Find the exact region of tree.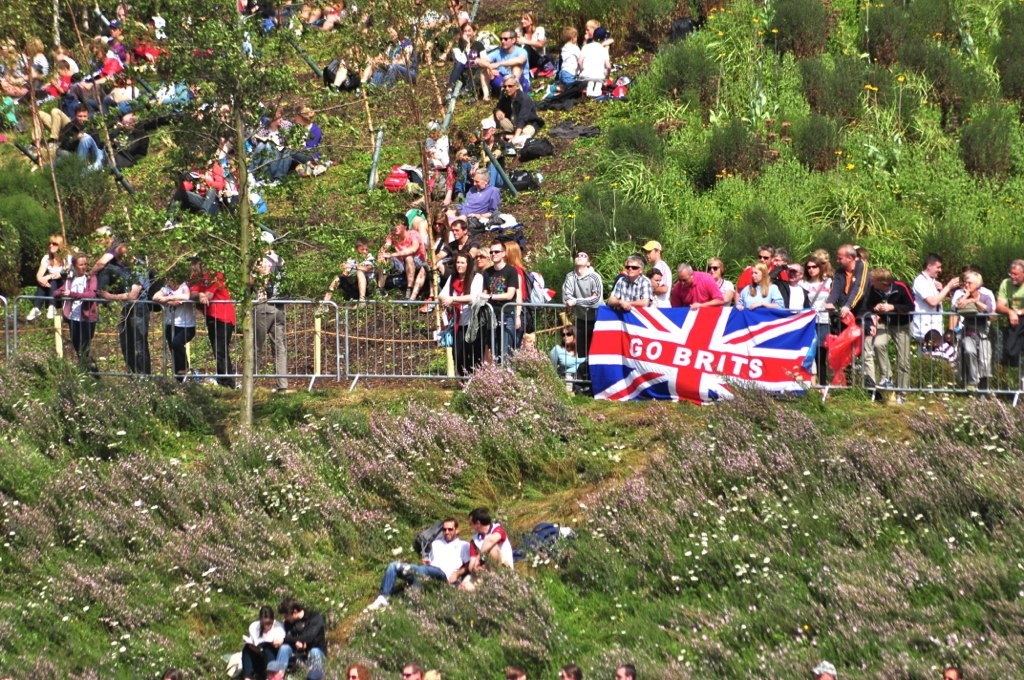
Exact region: [left=533, top=181, right=672, bottom=322].
